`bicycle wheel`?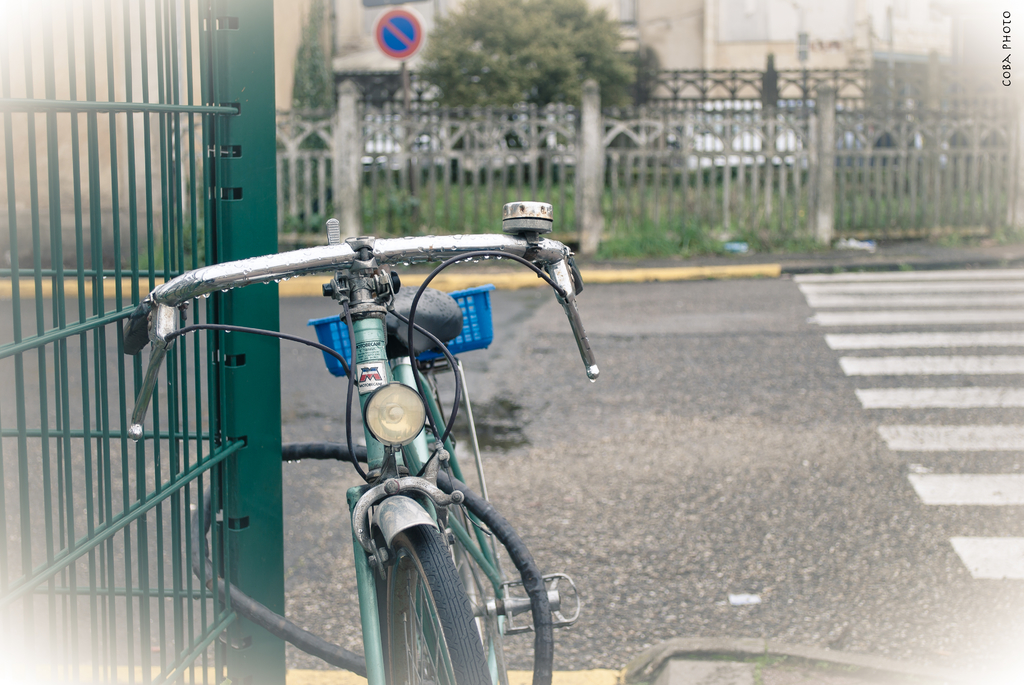
locate(433, 463, 529, 684)
